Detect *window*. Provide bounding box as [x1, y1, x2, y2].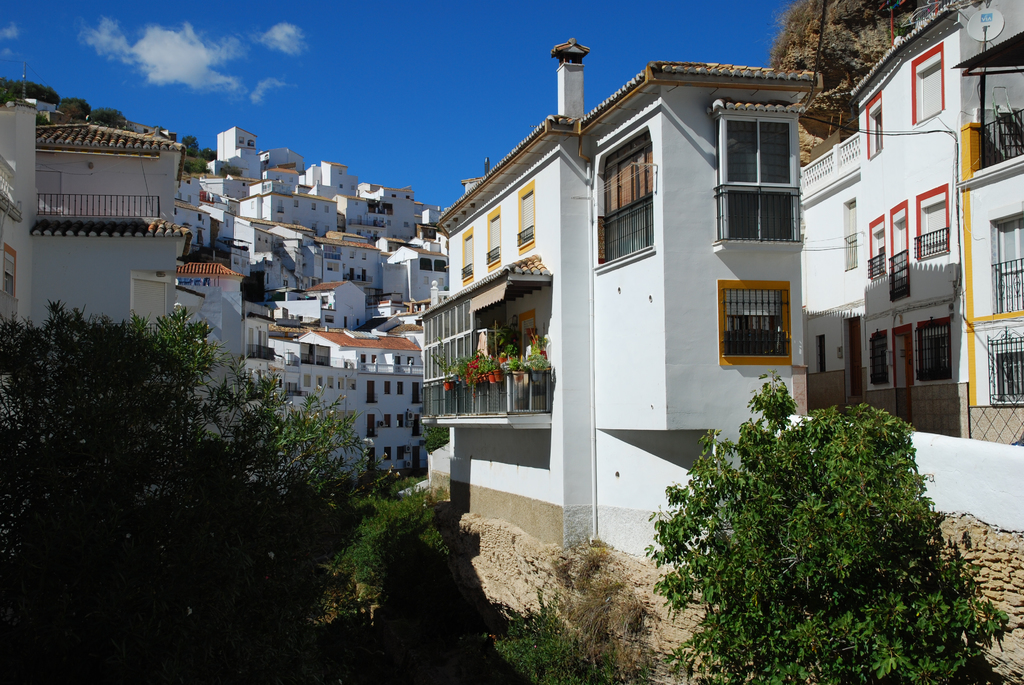
[868, 330, 893, 385].
